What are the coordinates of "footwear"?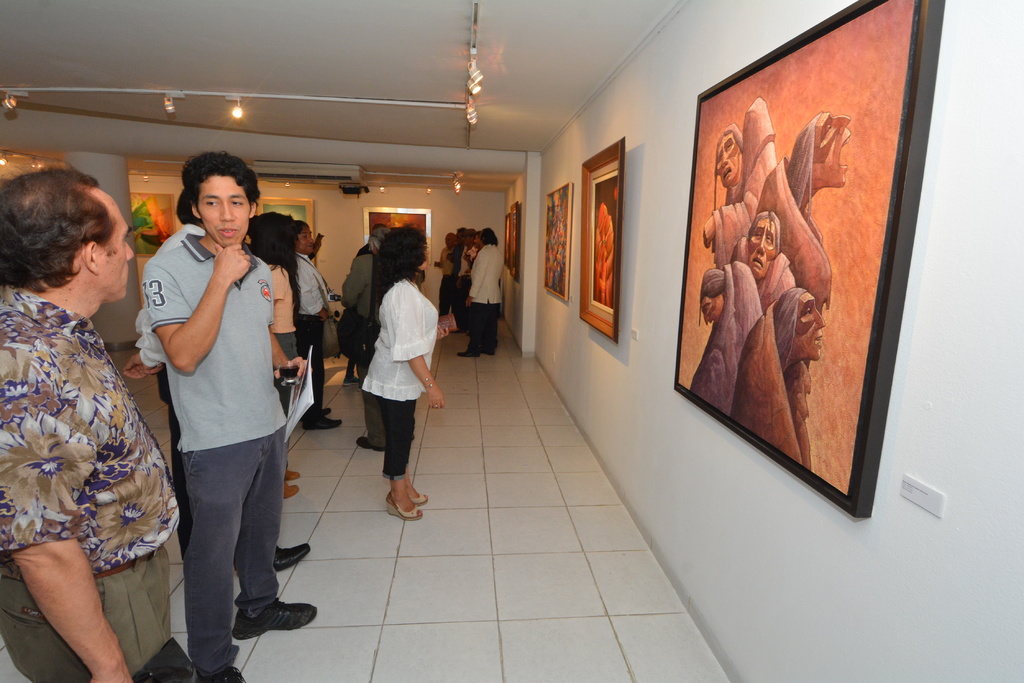
<region>230, 600, 319, 642</region>.
